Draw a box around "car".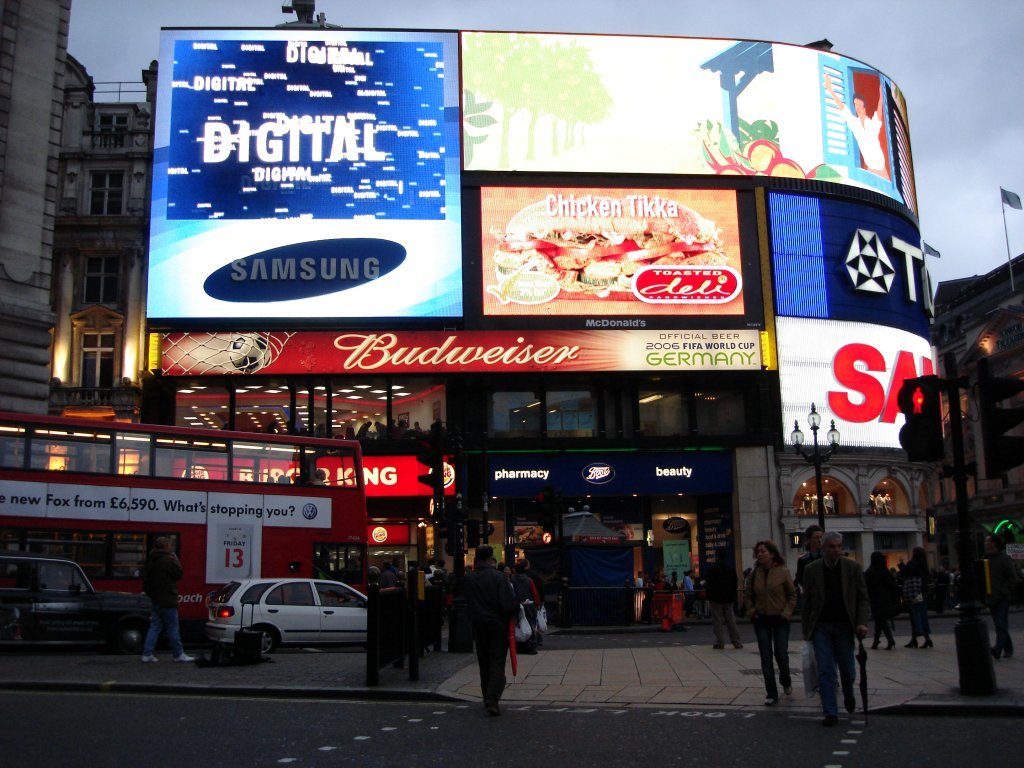
bbox=(0, 555, 153, 652).
